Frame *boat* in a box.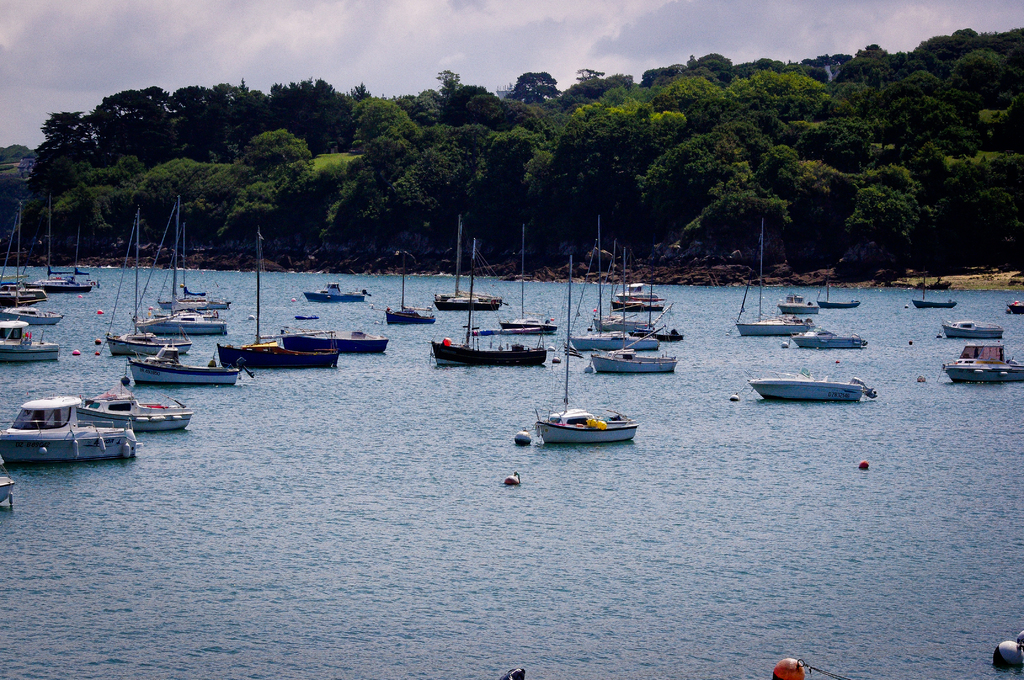
[936, 319, 1007, 337].
